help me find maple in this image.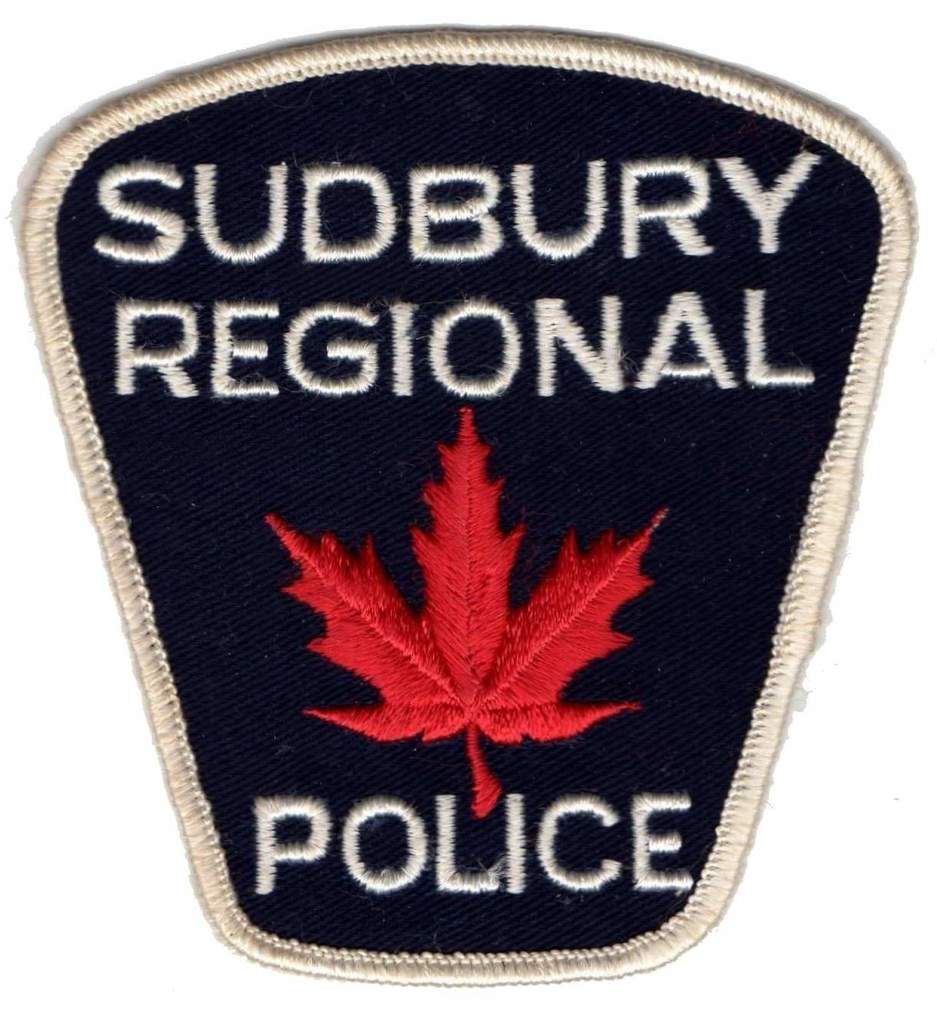
Found it: rect(267, 395, 665, 810).
